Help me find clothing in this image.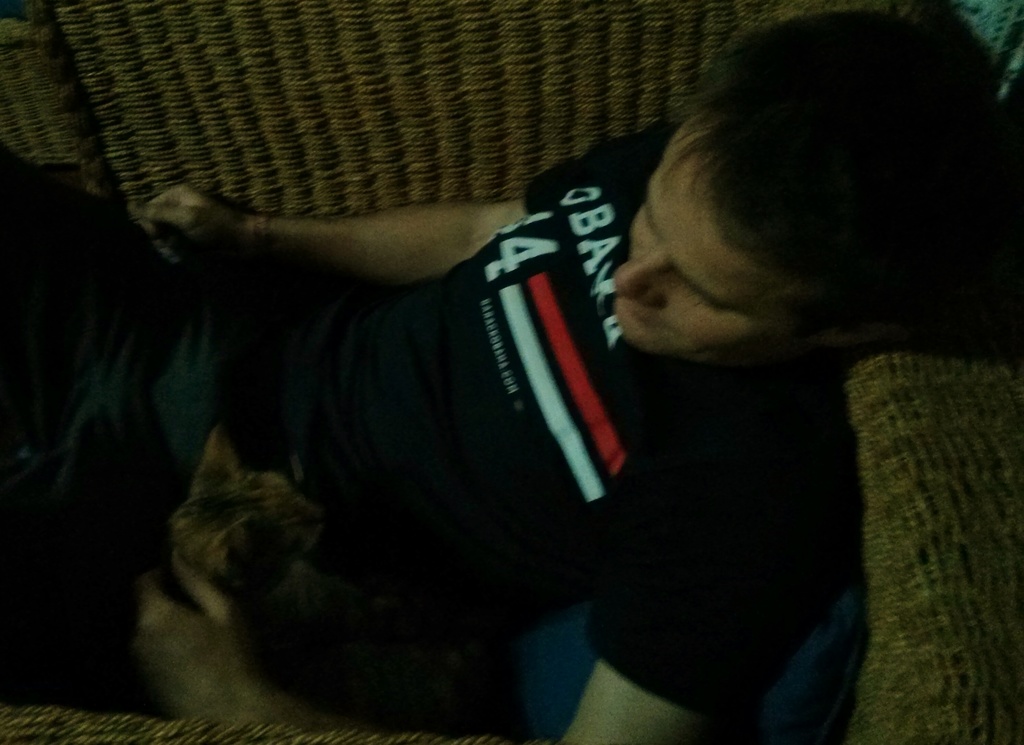
Found it: 101,190,704,689.
